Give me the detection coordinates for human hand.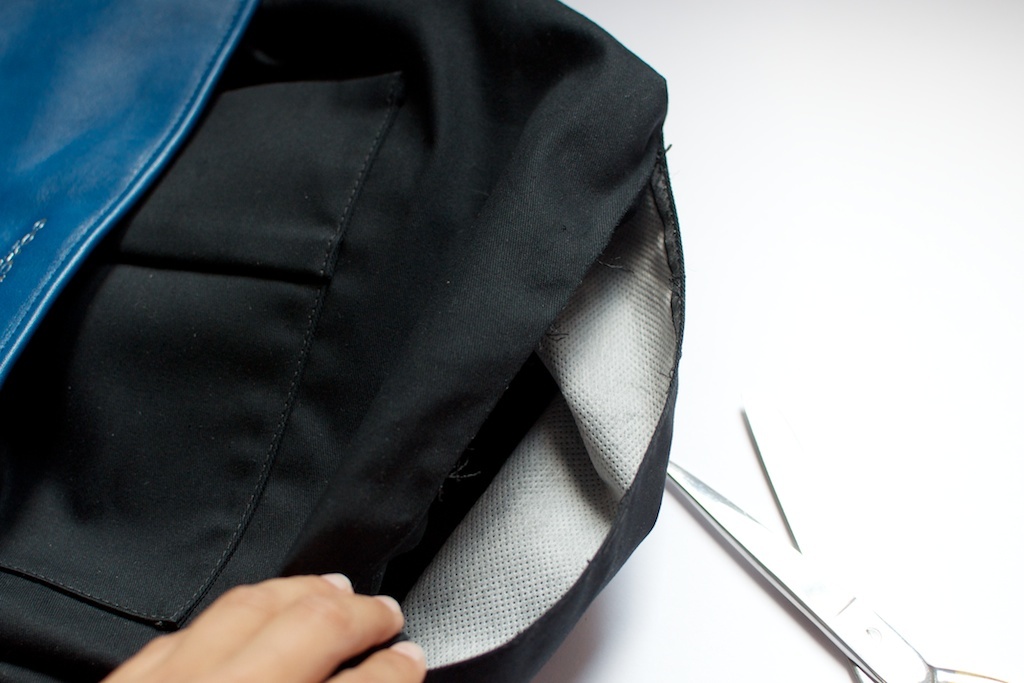
[x1=106, y1=577, x2=429, y2=682].
